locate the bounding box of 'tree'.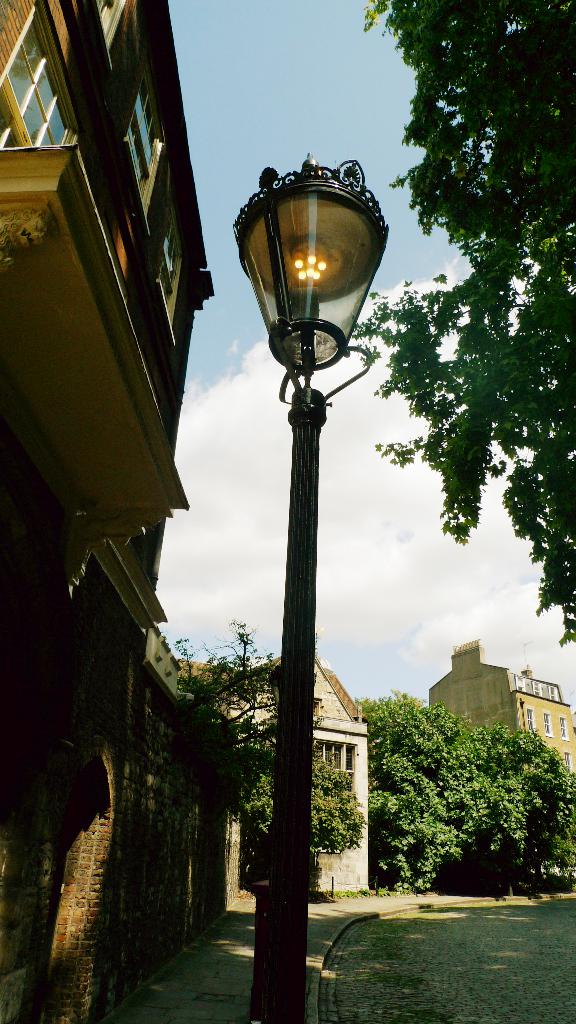
Bounding box: locate(237, 740, 371, 853).
